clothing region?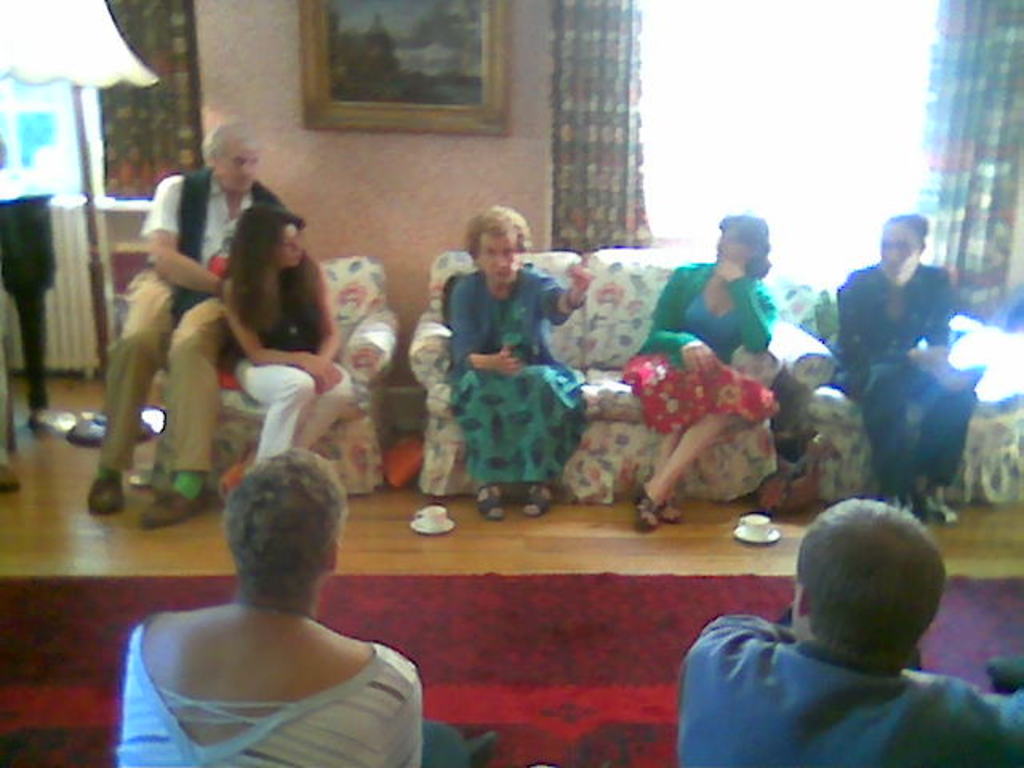
l=99, t=160, r=282, b=482
